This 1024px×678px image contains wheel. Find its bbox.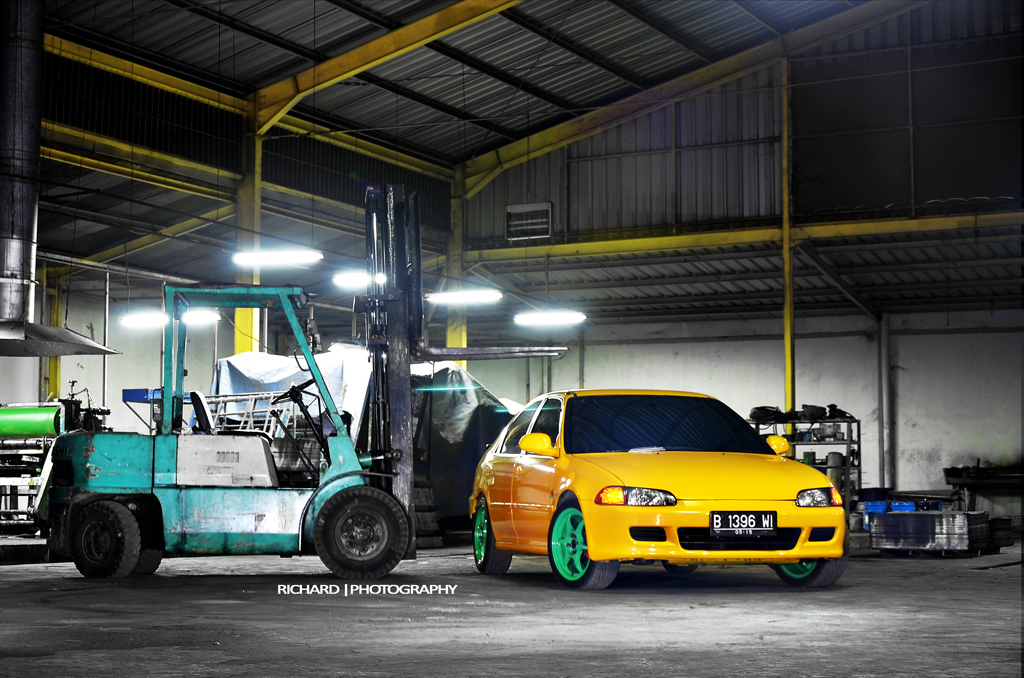
469/496/513/576.
